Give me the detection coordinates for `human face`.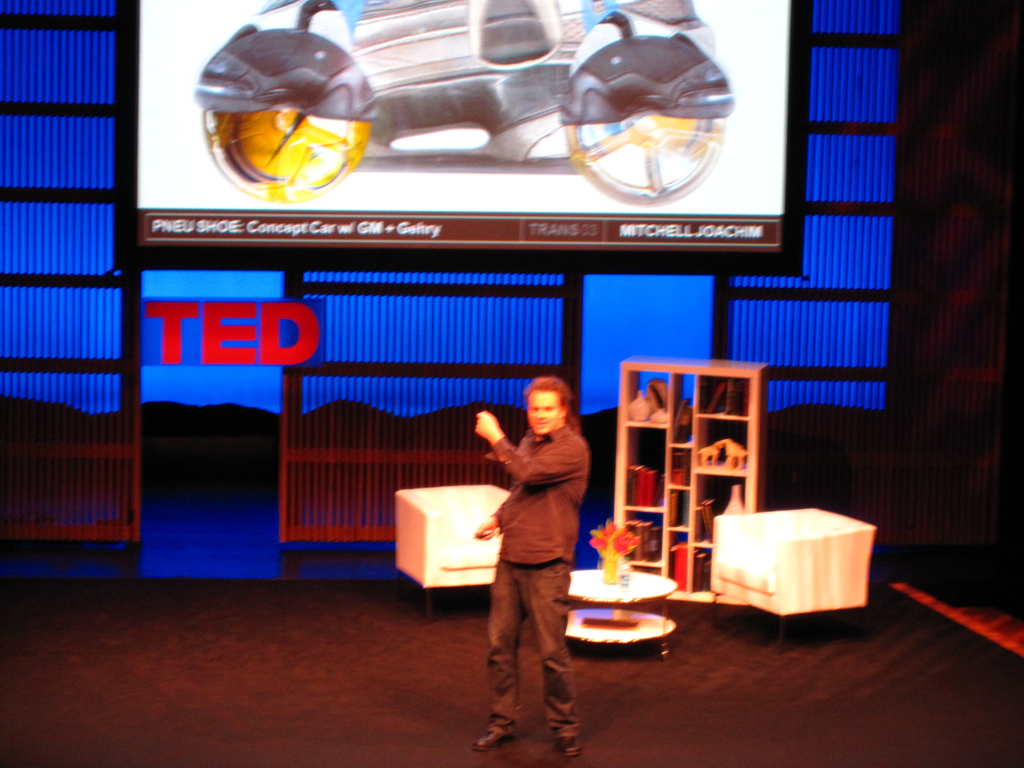
box(522, 389, 562, 436).
